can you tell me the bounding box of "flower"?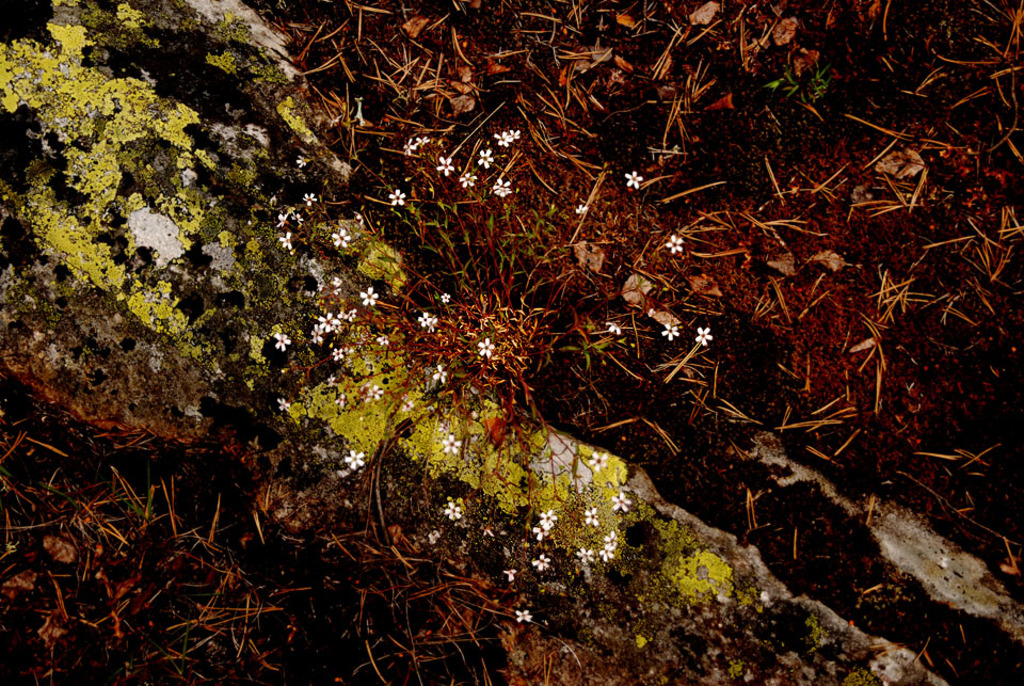
[358, 285, 377, 305].
